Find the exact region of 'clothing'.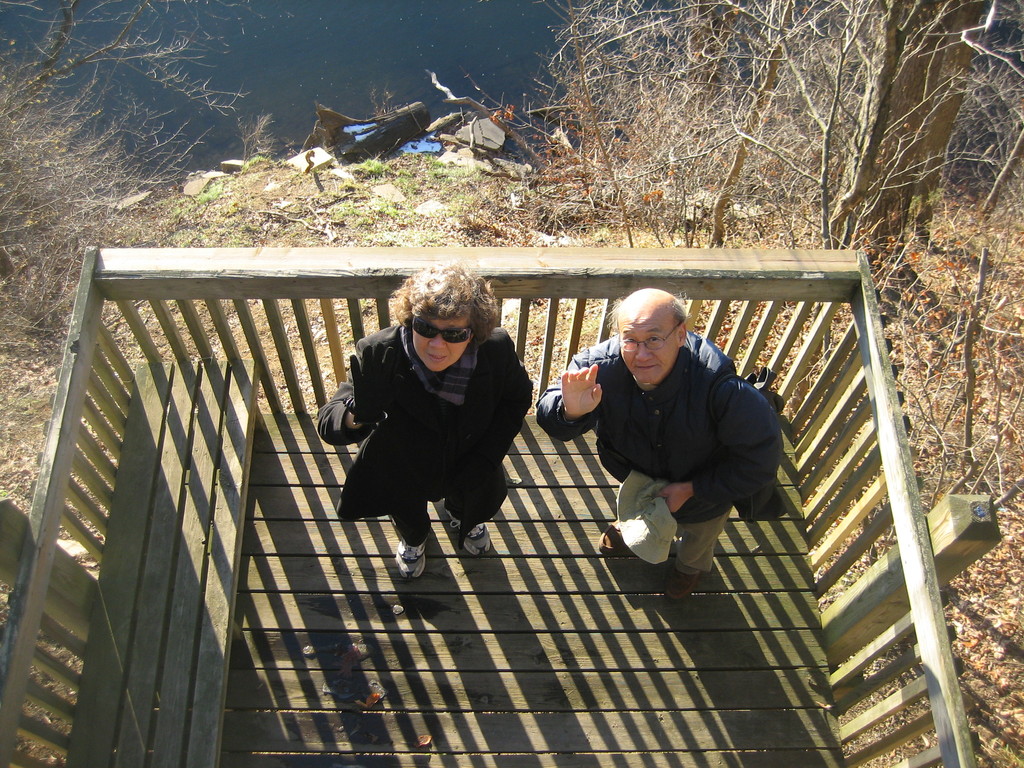
Exact region: 317,323,535,548.
